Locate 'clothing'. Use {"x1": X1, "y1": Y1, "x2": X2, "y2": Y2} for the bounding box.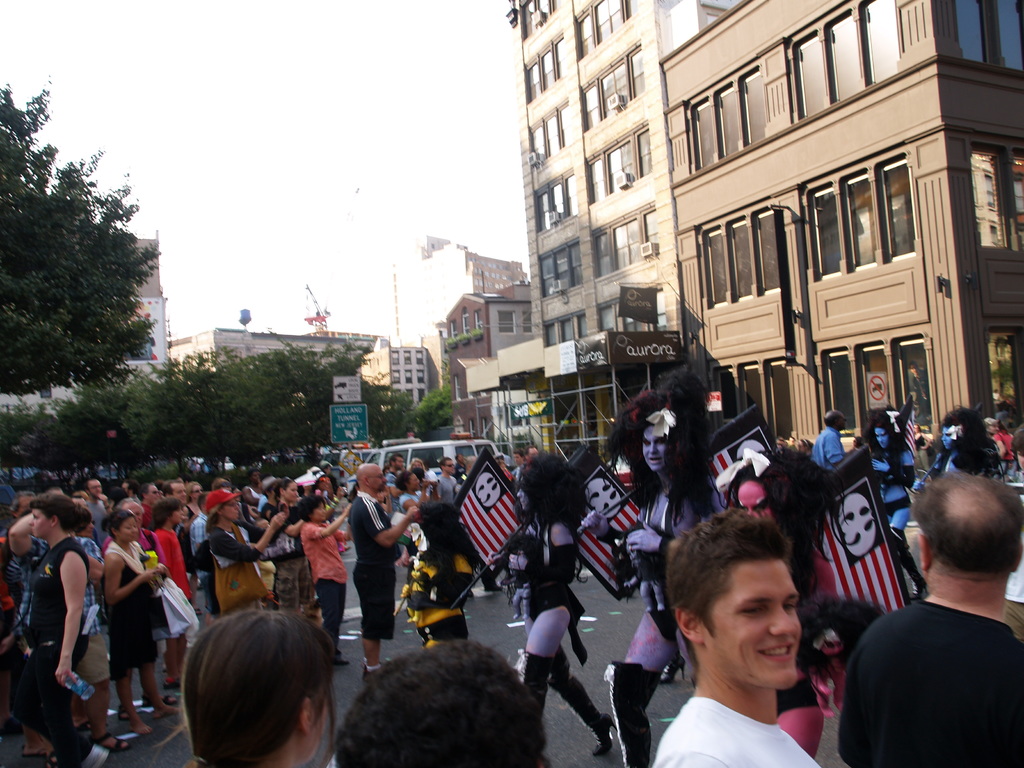
{"x1": 810, "y1": 431, "x2": 840, "y2": 475}.
